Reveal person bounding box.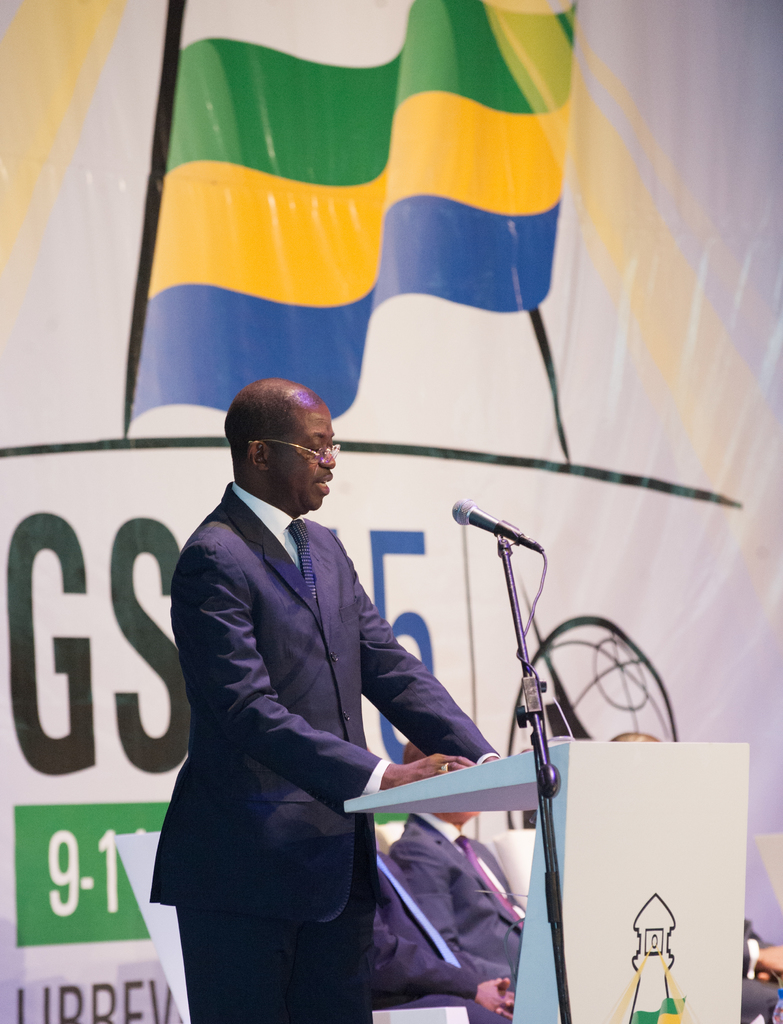
Revealed: box(380, 732, 536, 1023).
